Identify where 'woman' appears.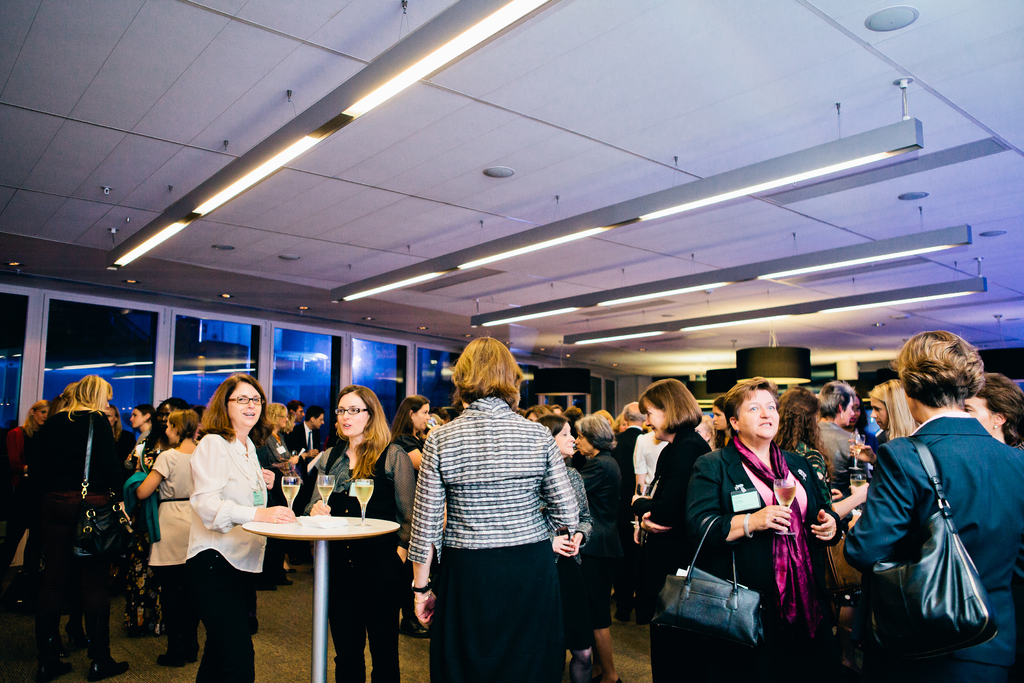
Appears at 404:333:594:682.
